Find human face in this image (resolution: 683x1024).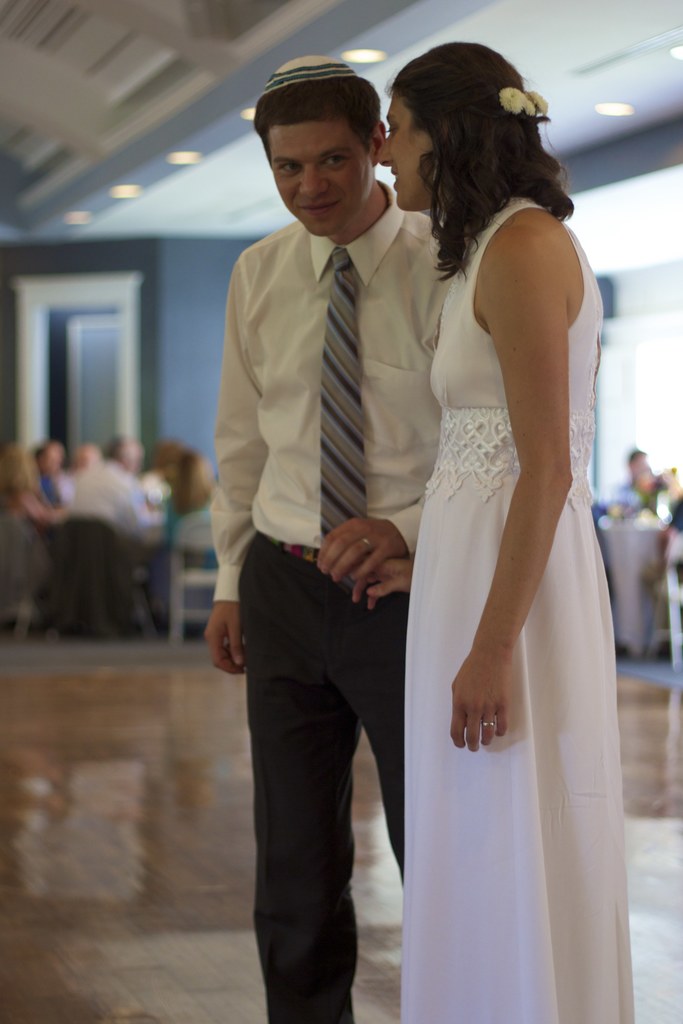
(left=377, top=94, right=432, bottom=207).
